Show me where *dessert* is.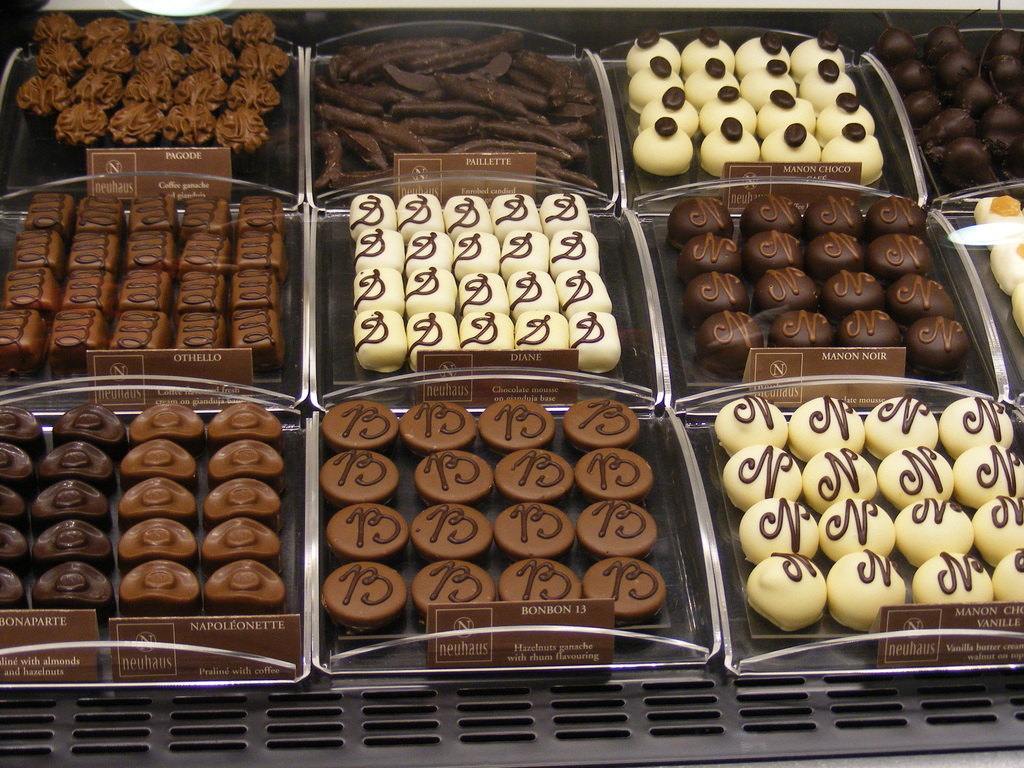
*dessert* is at region(493, 195, 537, 239).
